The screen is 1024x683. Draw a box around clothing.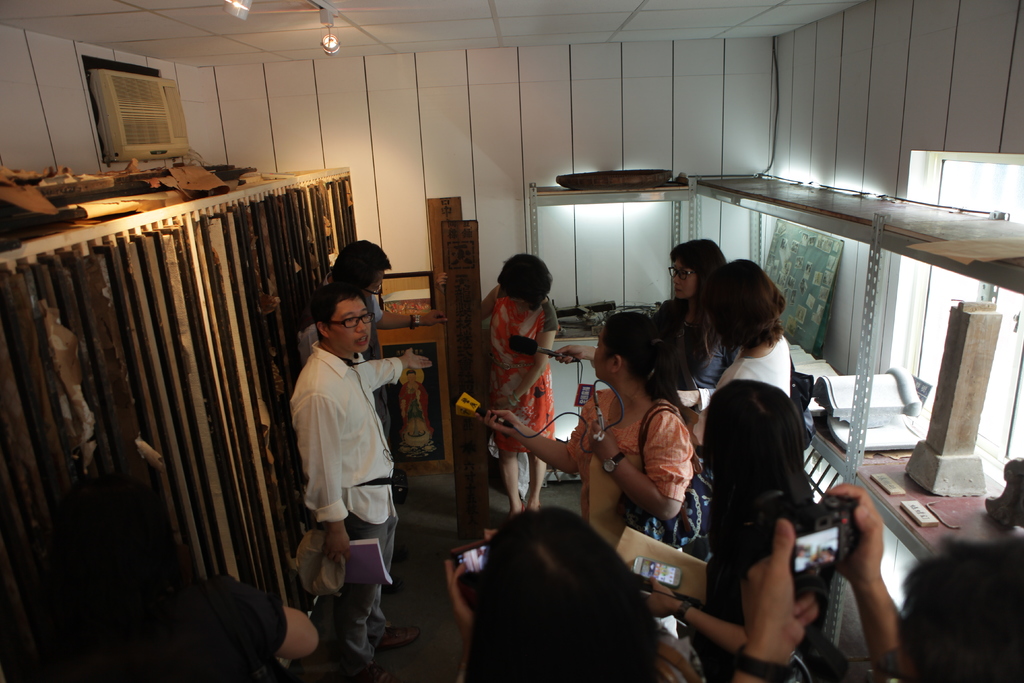
locate(559, 394, 698, 561).
